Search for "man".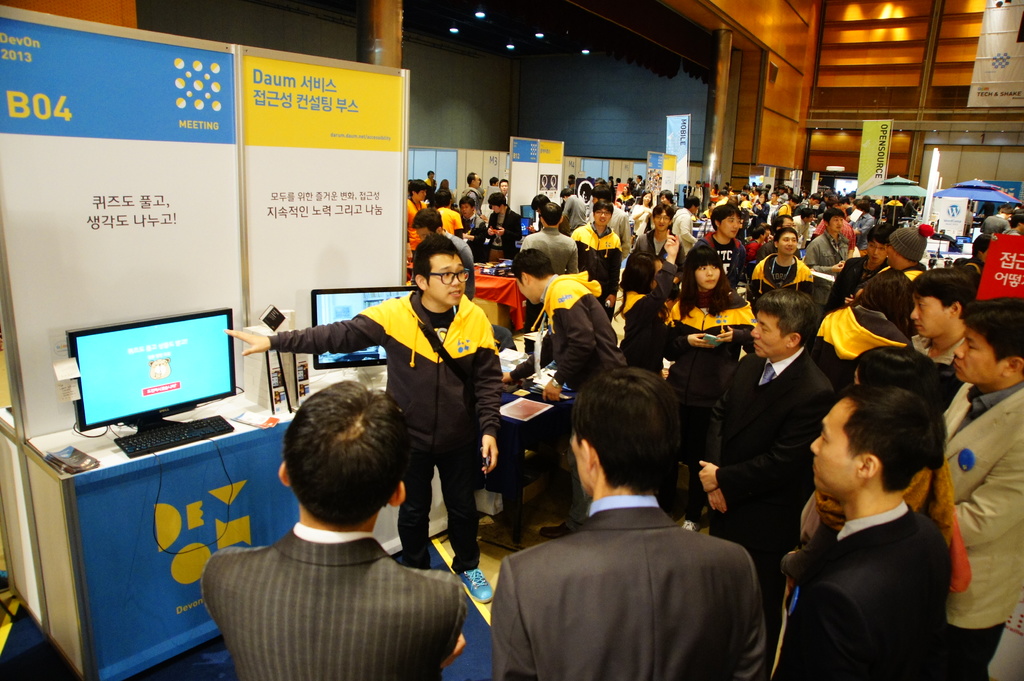
Found at l=779, t=385, r=947, b=680.
